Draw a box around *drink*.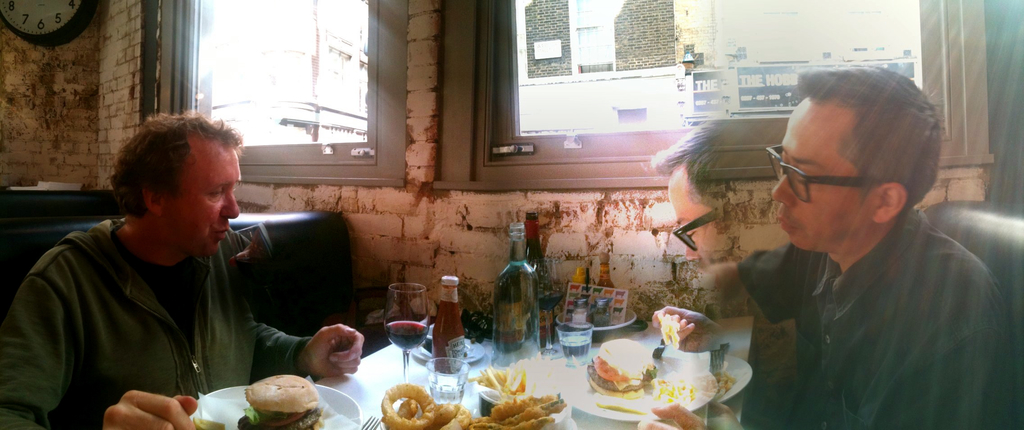
(left=385, top=321, right=431, bottom=351).
